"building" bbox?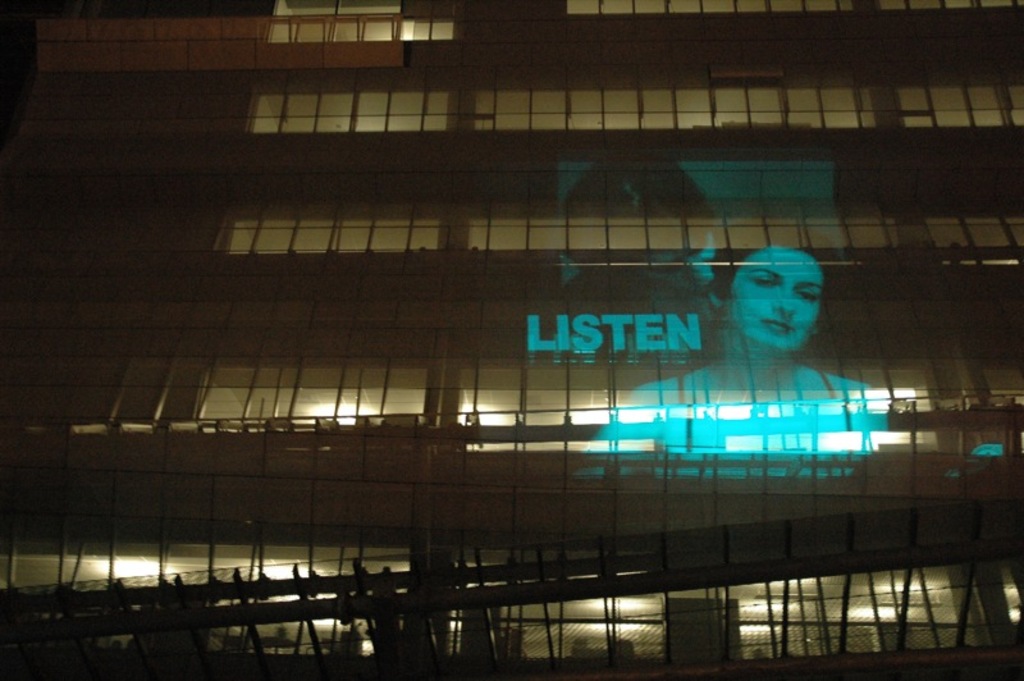
select_region(0, 0, 1023, 680)
